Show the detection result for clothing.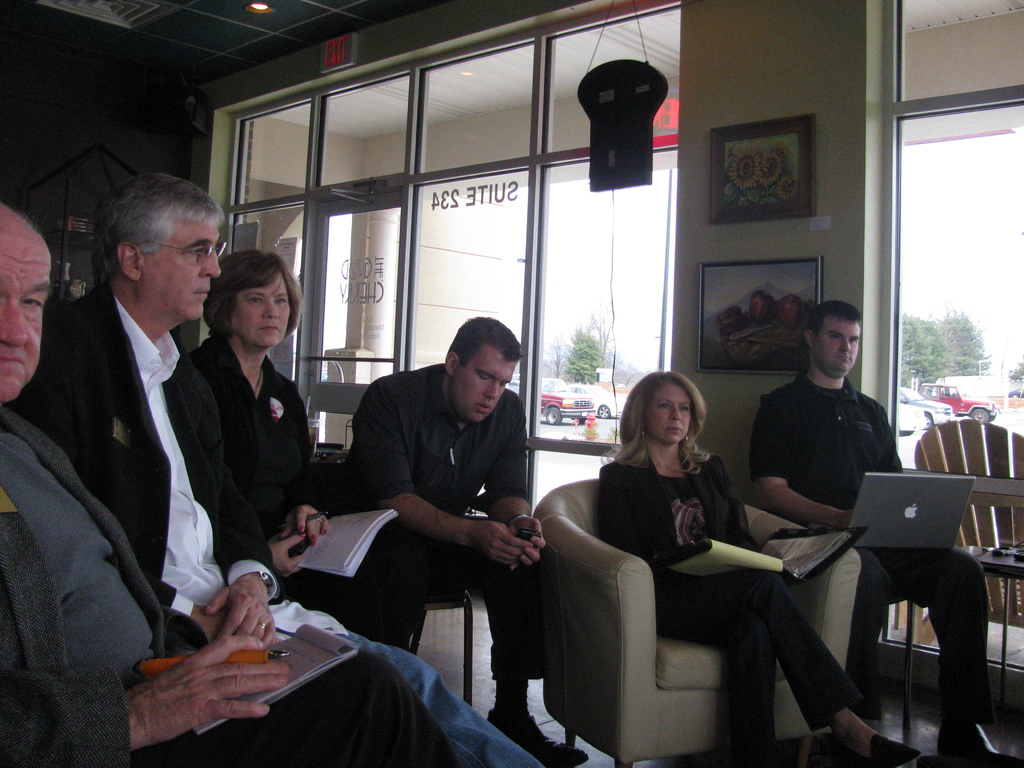
[594, 445, 878, 767].
